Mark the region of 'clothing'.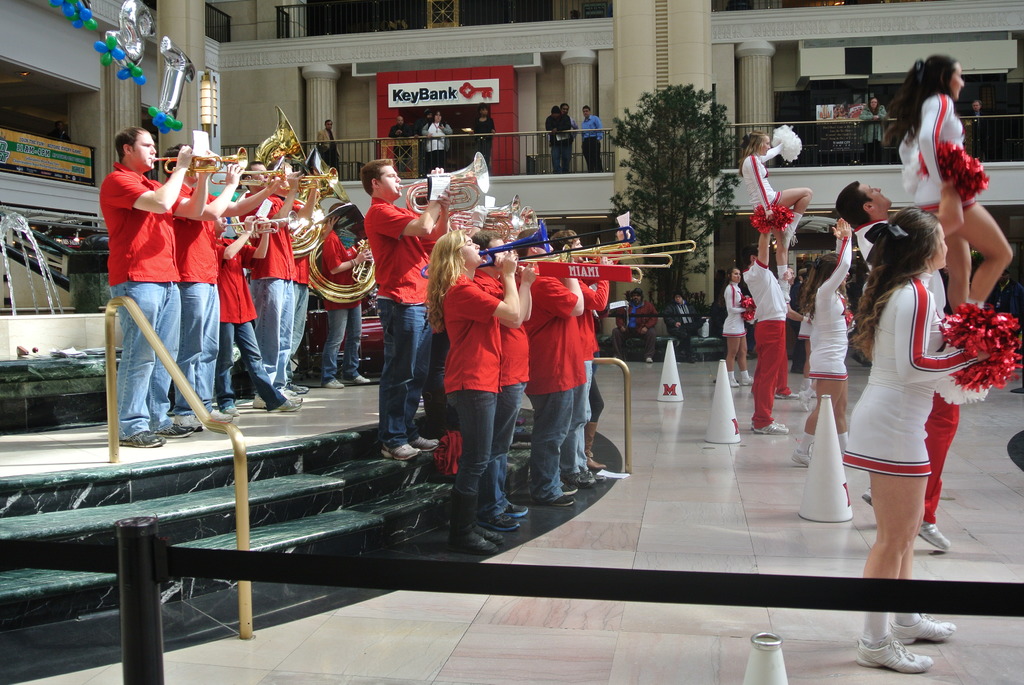
Region: x1=564, y1=273, x2=604, y2=485.
